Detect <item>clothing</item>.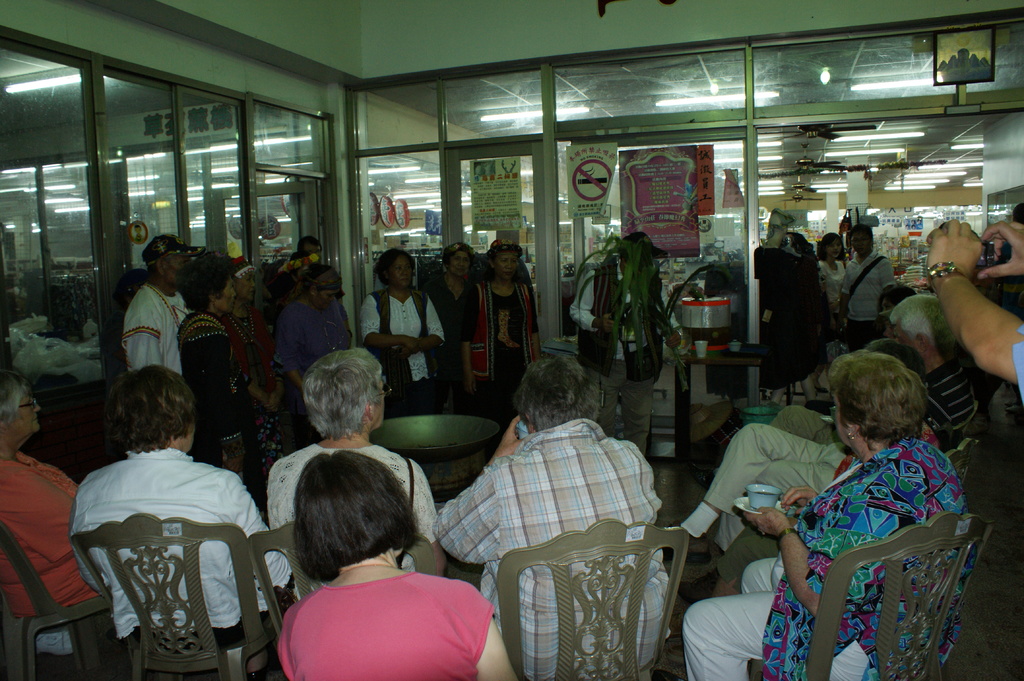
Detected at left=431, top=267, right=488, bottom=394.
